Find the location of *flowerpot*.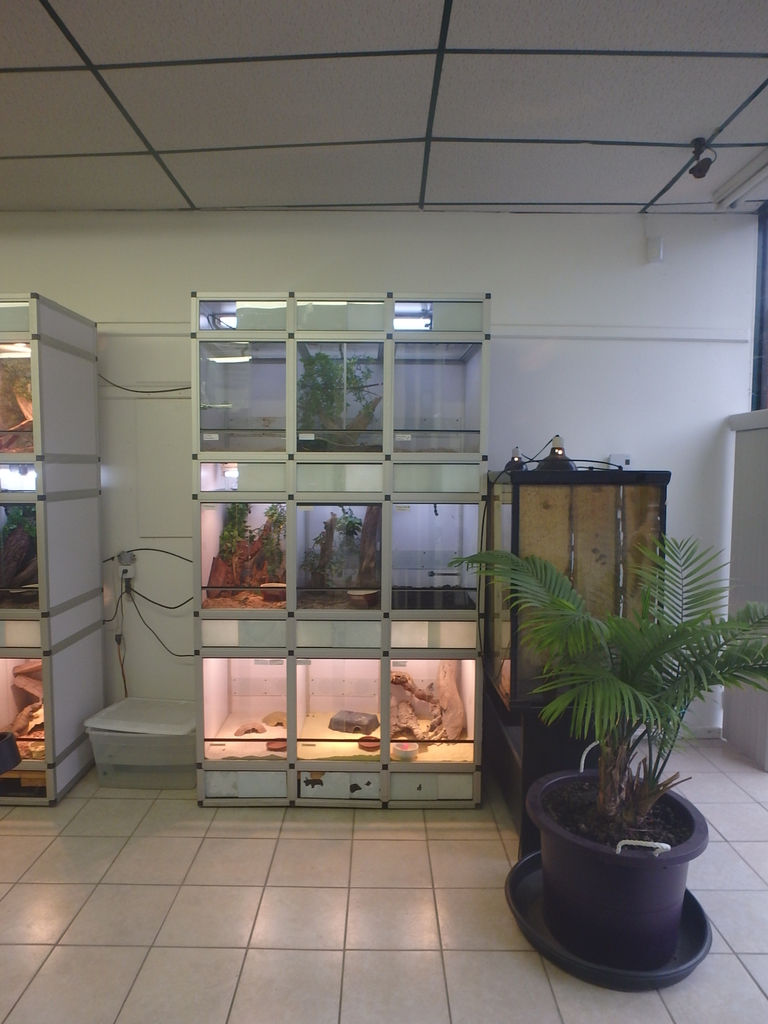
Location: {"left": 525, "top": 723, "right": 710, "bottom": 975}.
